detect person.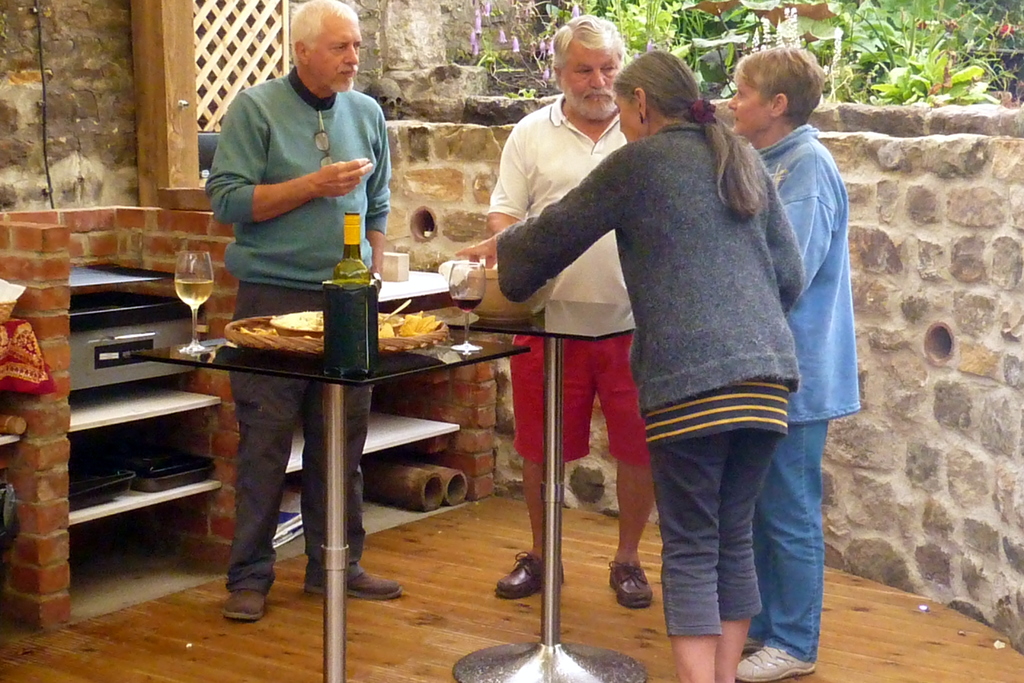
Detected at (453,50,803,682).
